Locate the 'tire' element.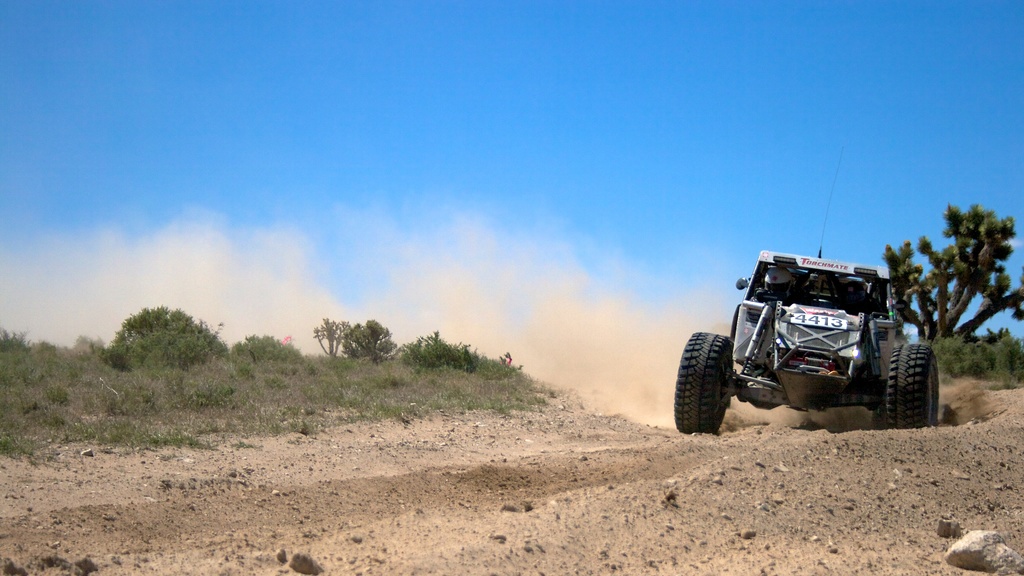
Element bbox: x1=886, y1=343, x2=941, y2=433.
